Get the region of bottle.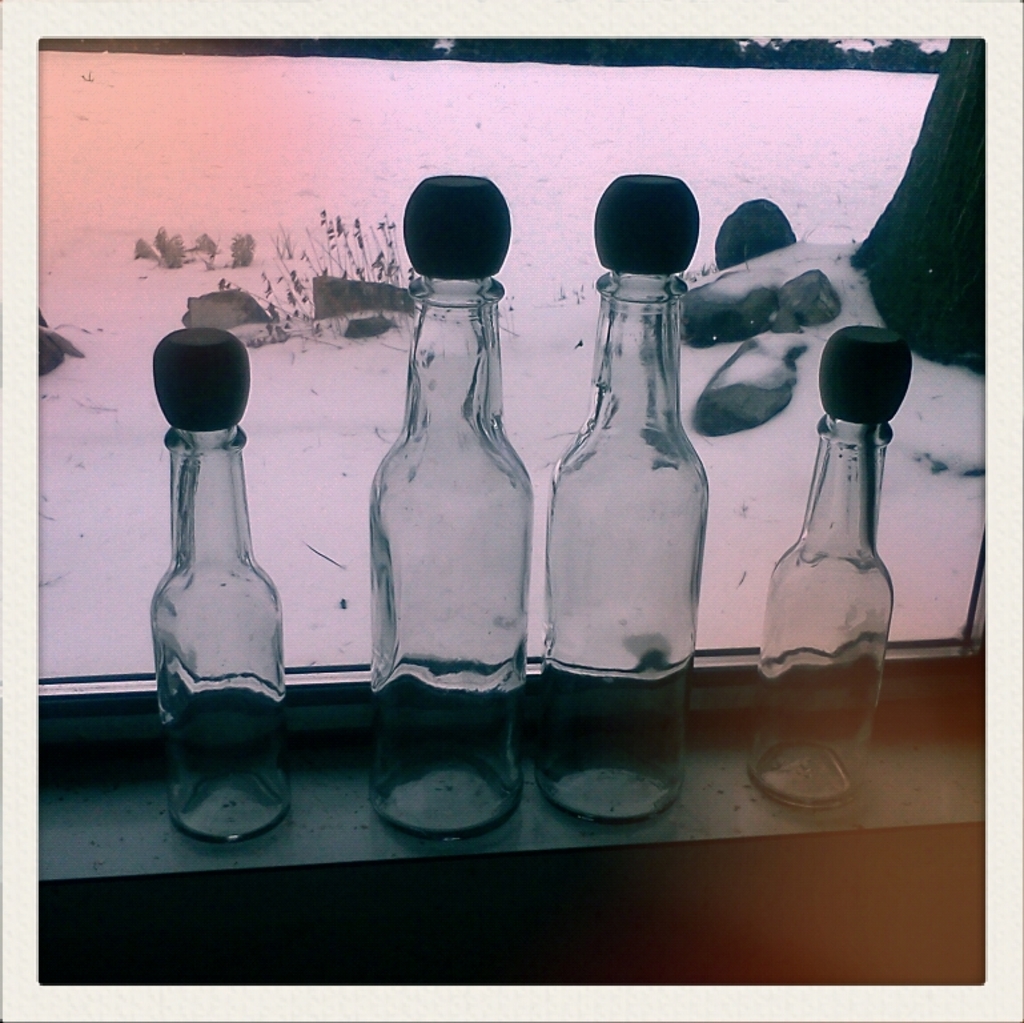
525, 176, 704, 818.
